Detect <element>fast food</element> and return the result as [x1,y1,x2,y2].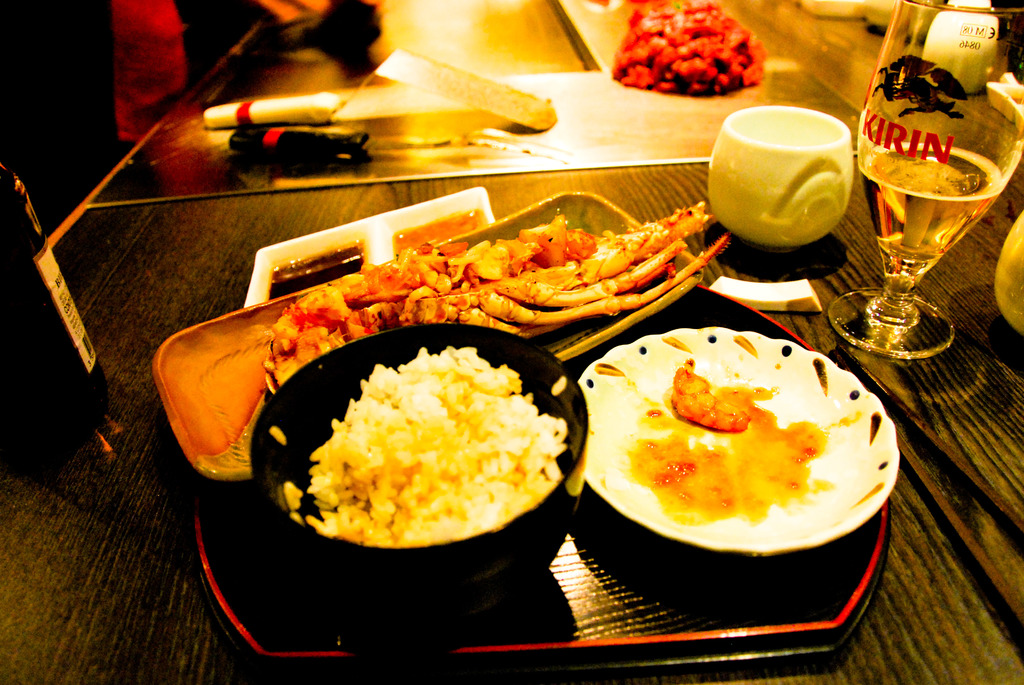
[298,345,566,548].
